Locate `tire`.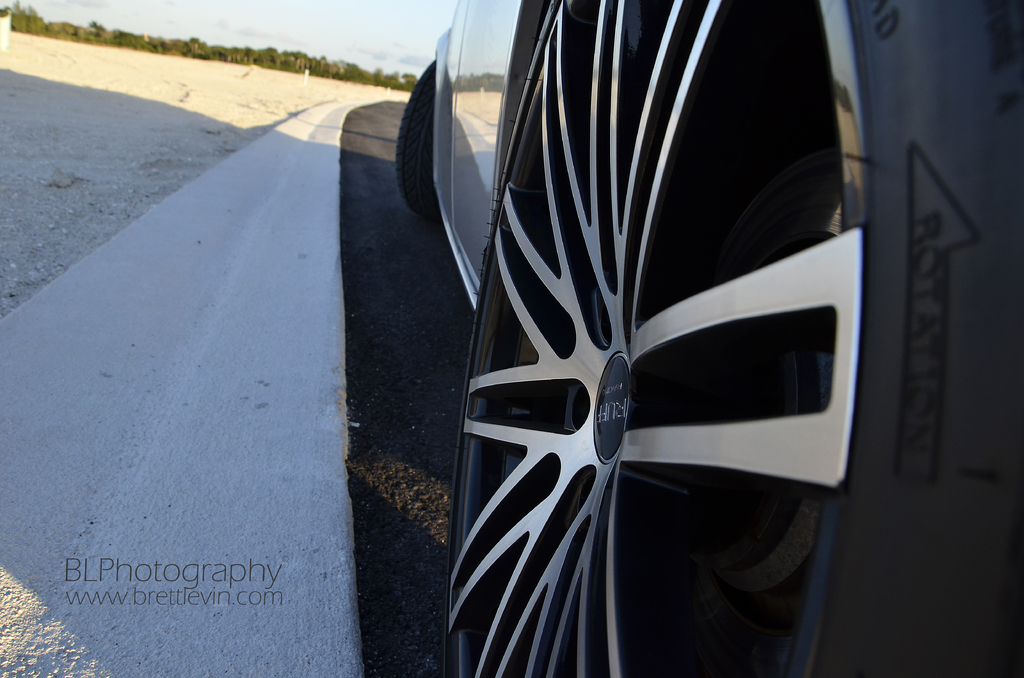
Bounding box: (left=443, top=0, right=1023, bottom=677).
